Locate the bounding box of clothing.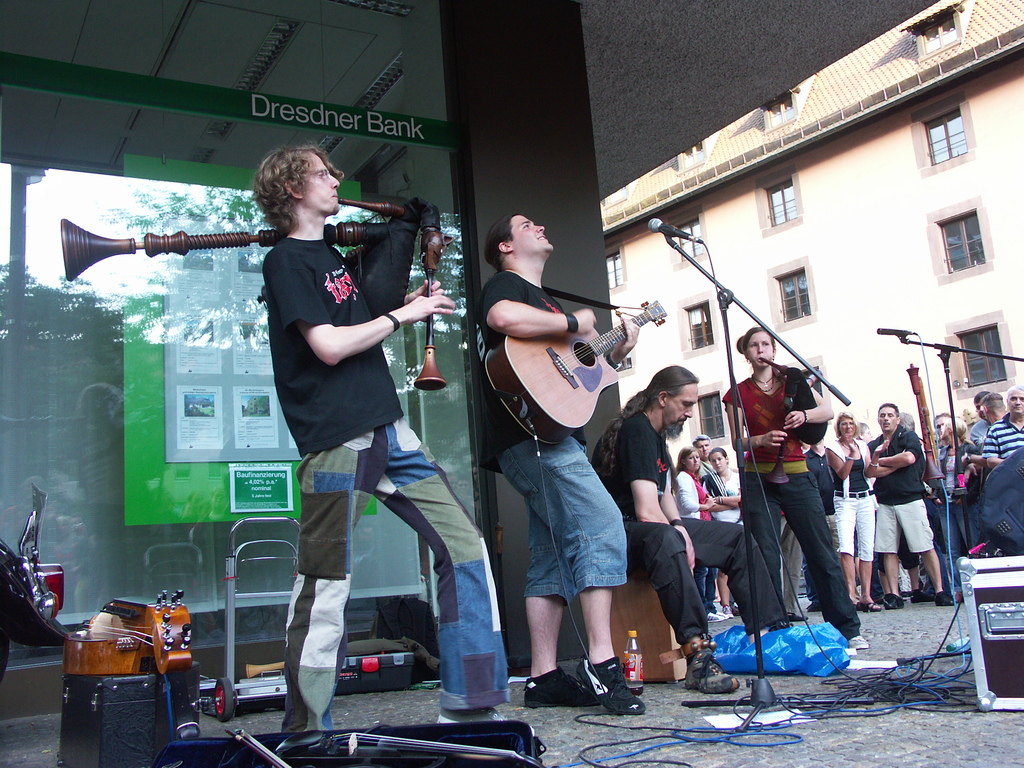
Bounding box: (716,373,867,672).
